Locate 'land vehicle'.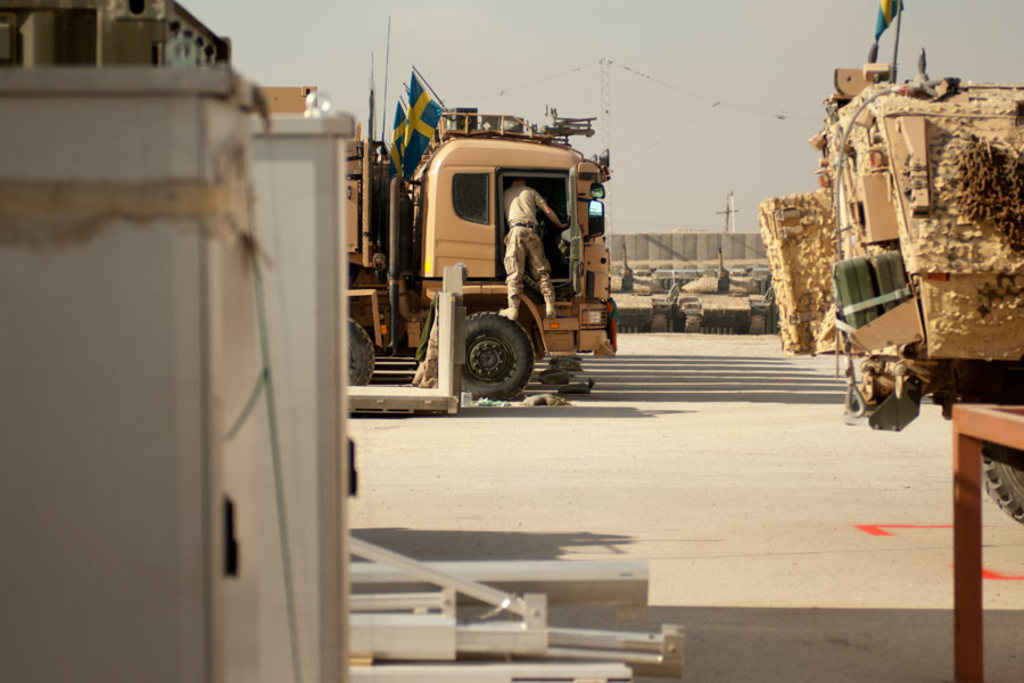
Bounding box: (left=761, top=63, right=1023, bottom=528).
